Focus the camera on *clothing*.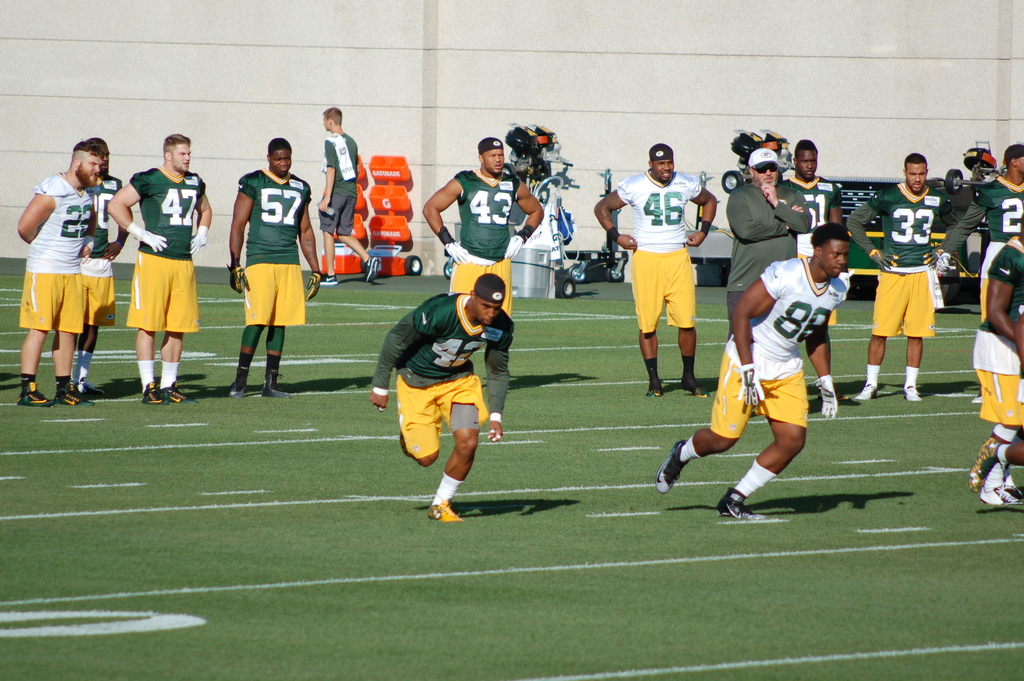
Focus region: [308, 129, 364, 237].
